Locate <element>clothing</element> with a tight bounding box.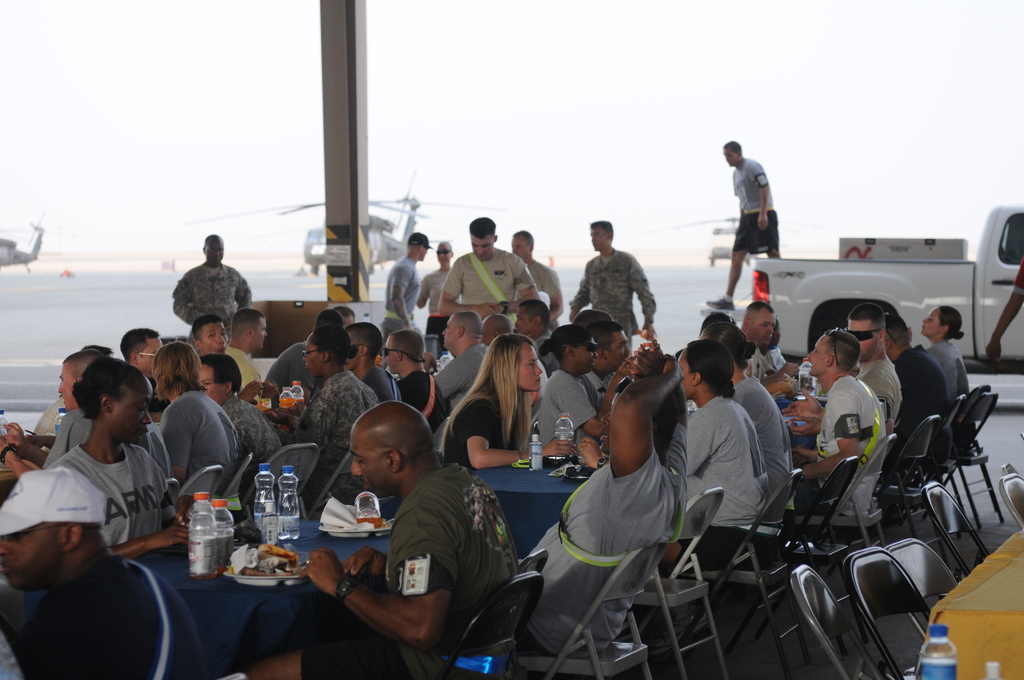
bbox=(534, 364, 602, 455).
